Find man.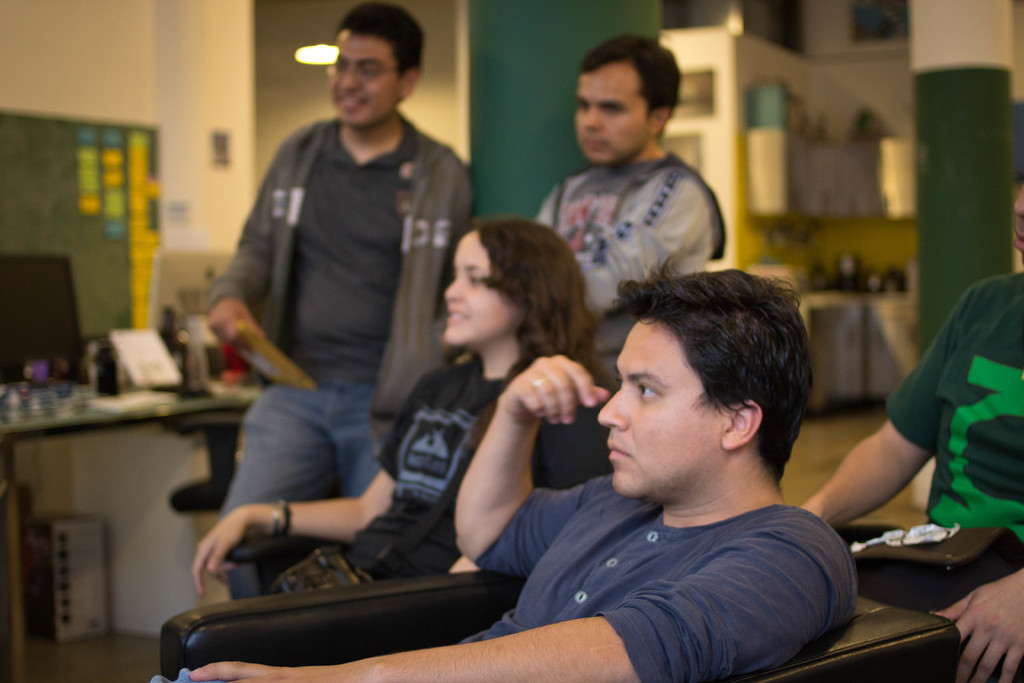
left=145, top=252, right=860, bottom=682.
